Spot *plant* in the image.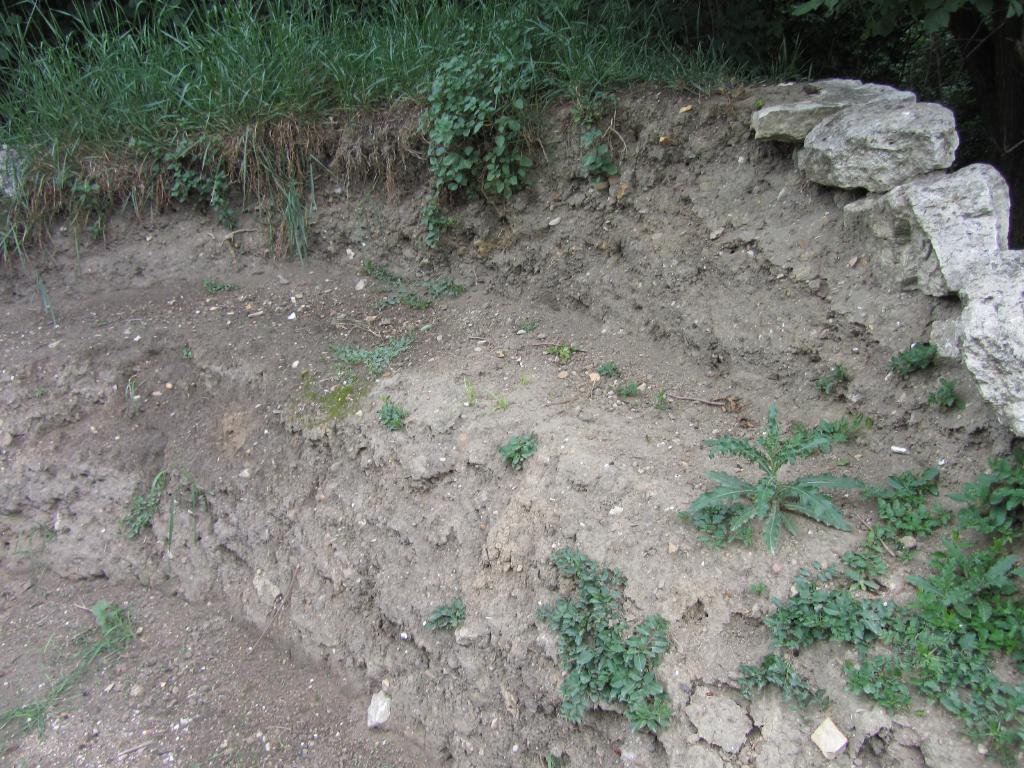
*plant* found at 967 535 1023 636.
